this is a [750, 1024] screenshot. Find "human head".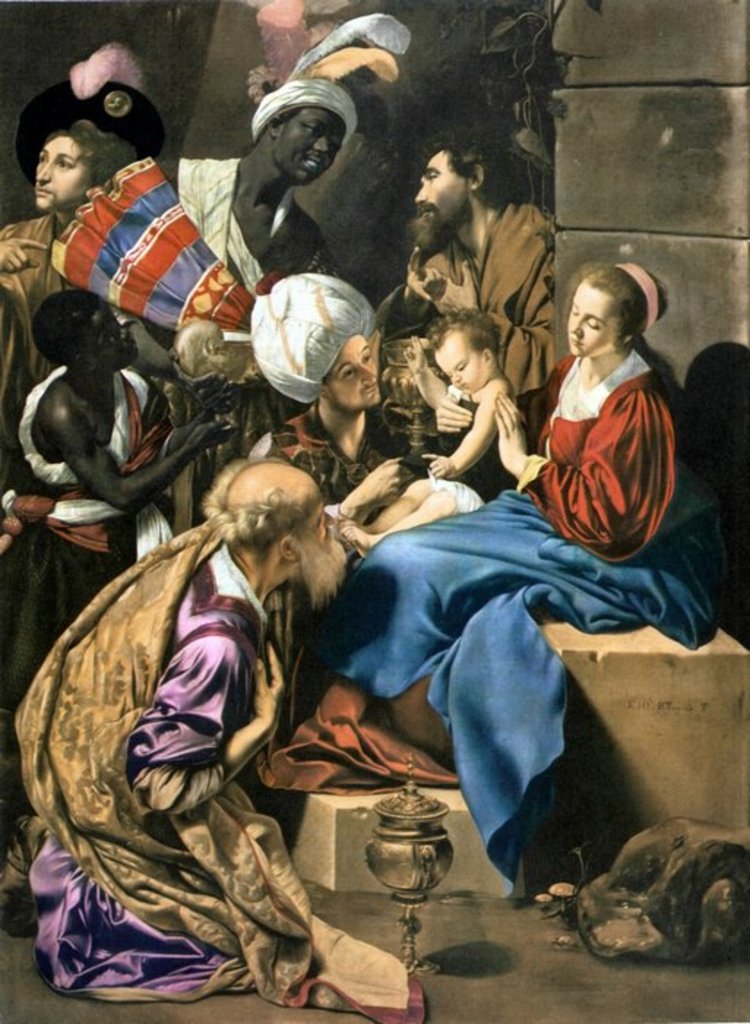
Bounding box: <region>404, 140, 507, 256</region>.
